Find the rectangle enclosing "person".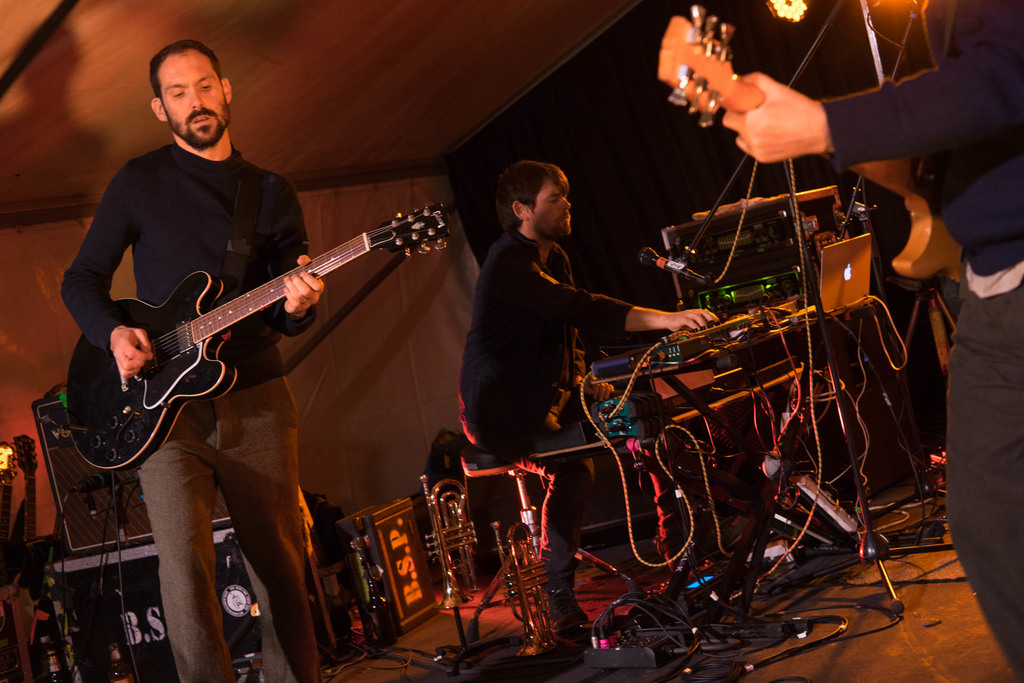
54/40/328/682.
